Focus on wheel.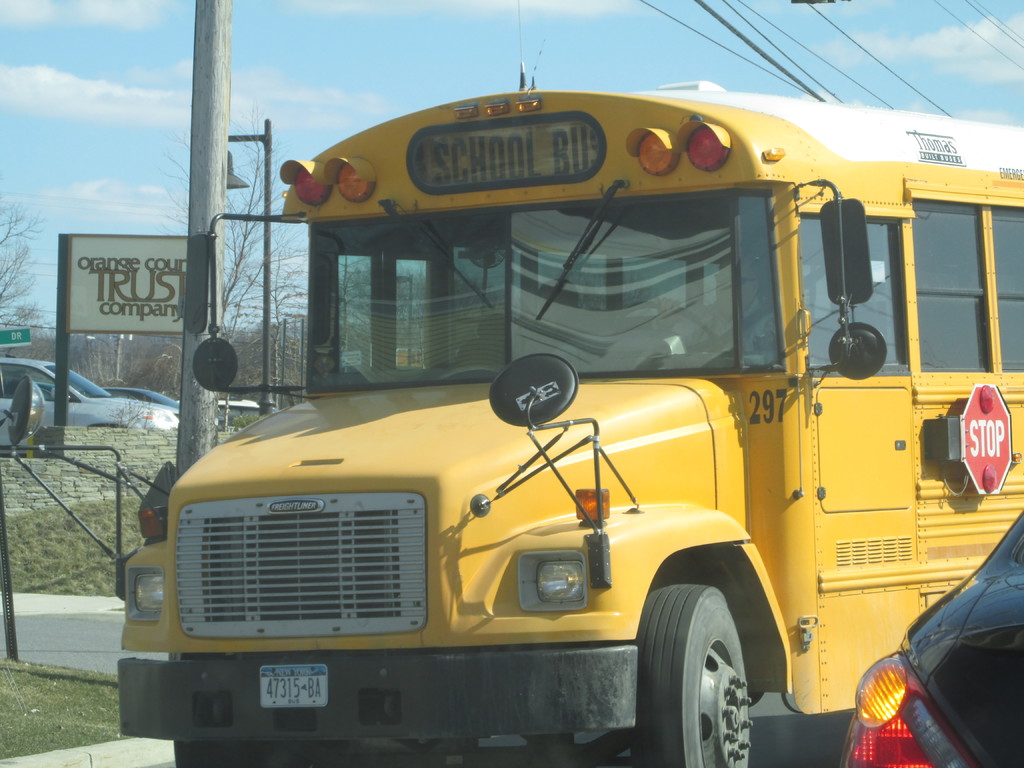
Focused at crop(172, 738, 262, 767).
